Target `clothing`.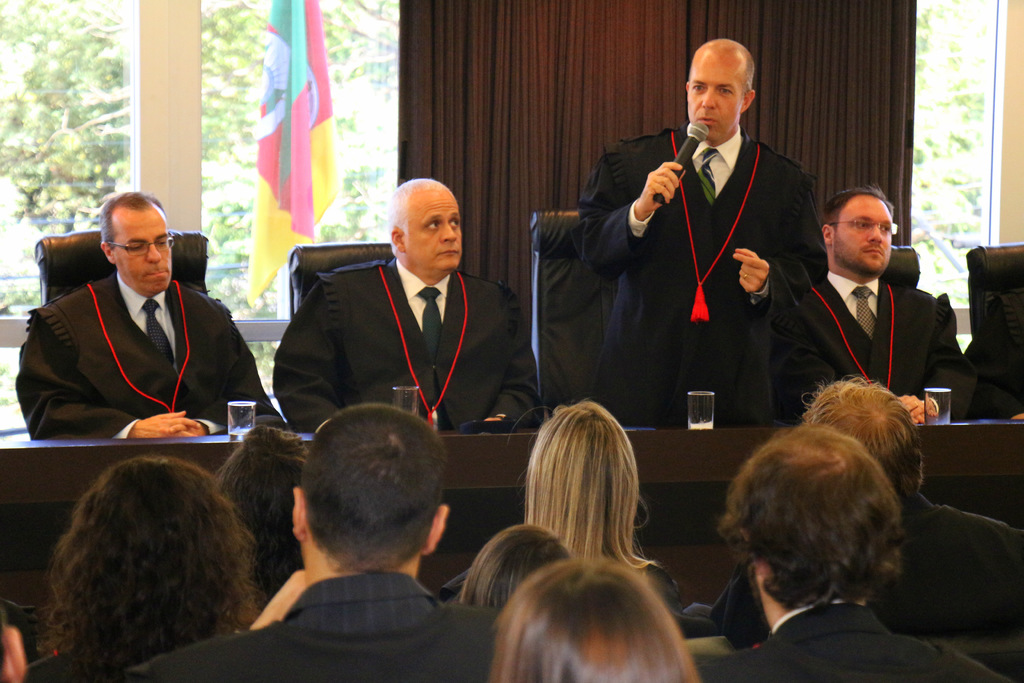
Target region: box(273, 254, 548, 427).
